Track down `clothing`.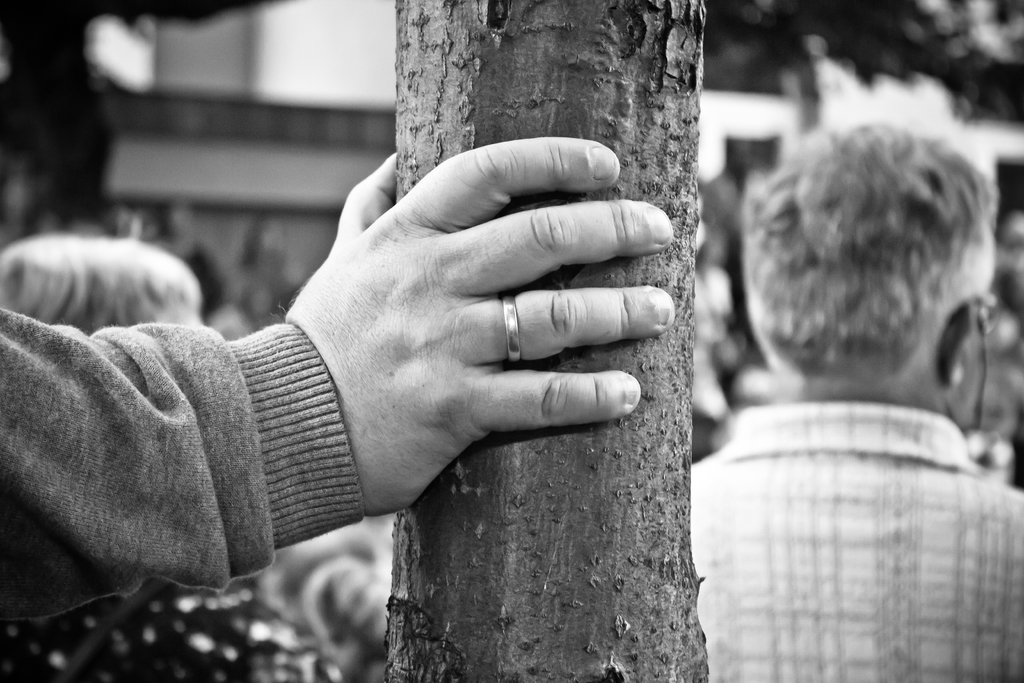
Tracked to rect(1, 285, 316, 639).
